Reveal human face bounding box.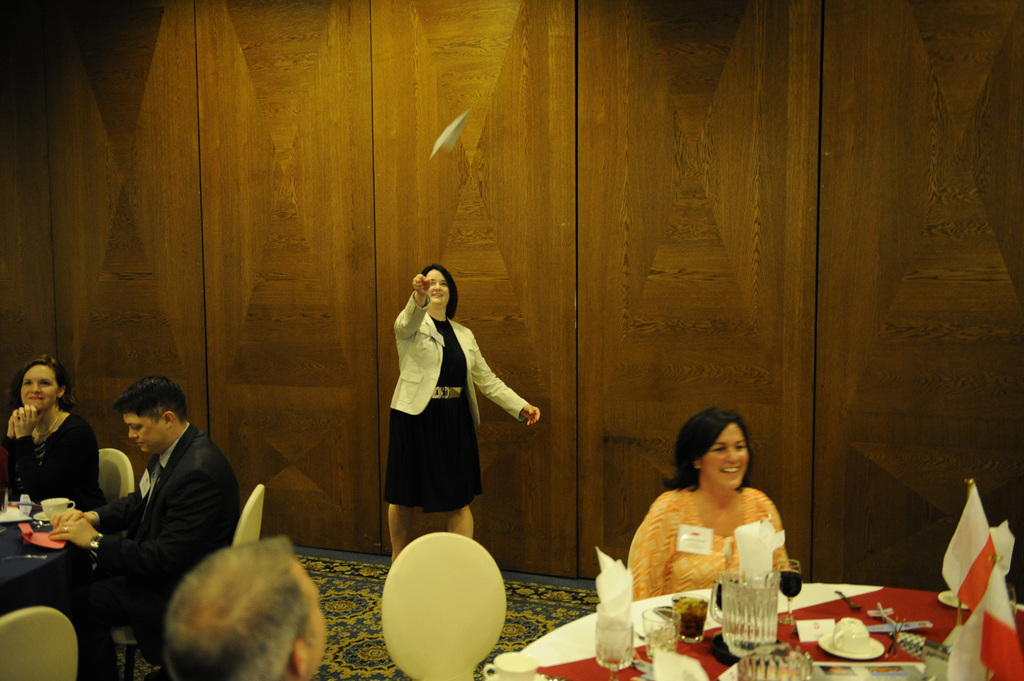
Revealed: BBox(428, 268, 449, 308).
